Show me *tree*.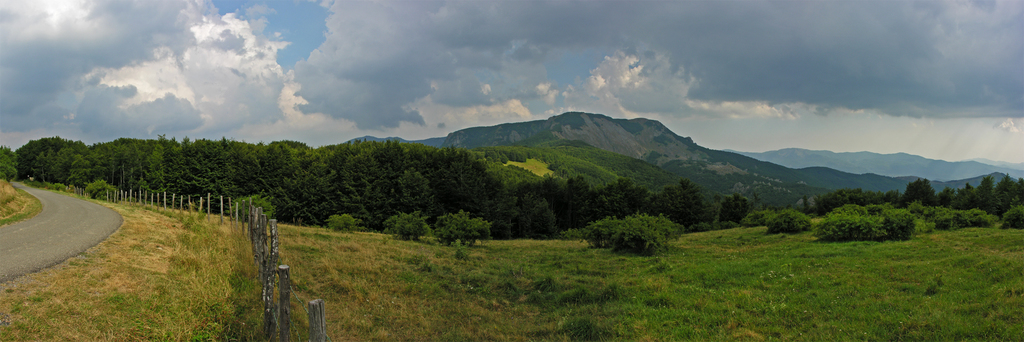
*tree* is here: 330:210:367:236.
